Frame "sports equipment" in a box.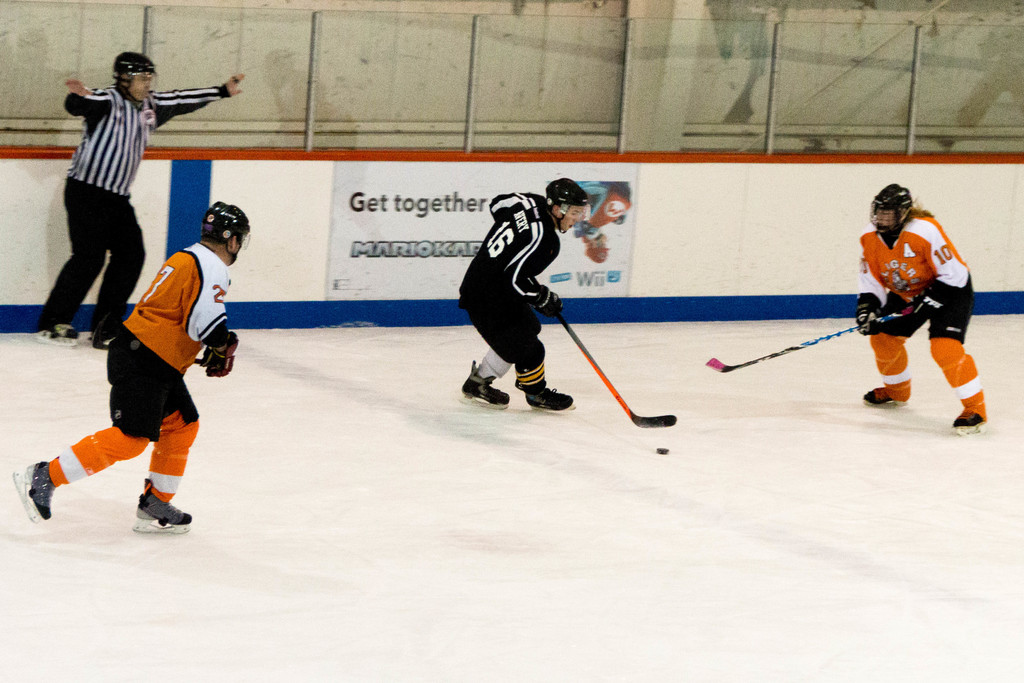
<bbox>532, 283, 563, 319</bbox>.
